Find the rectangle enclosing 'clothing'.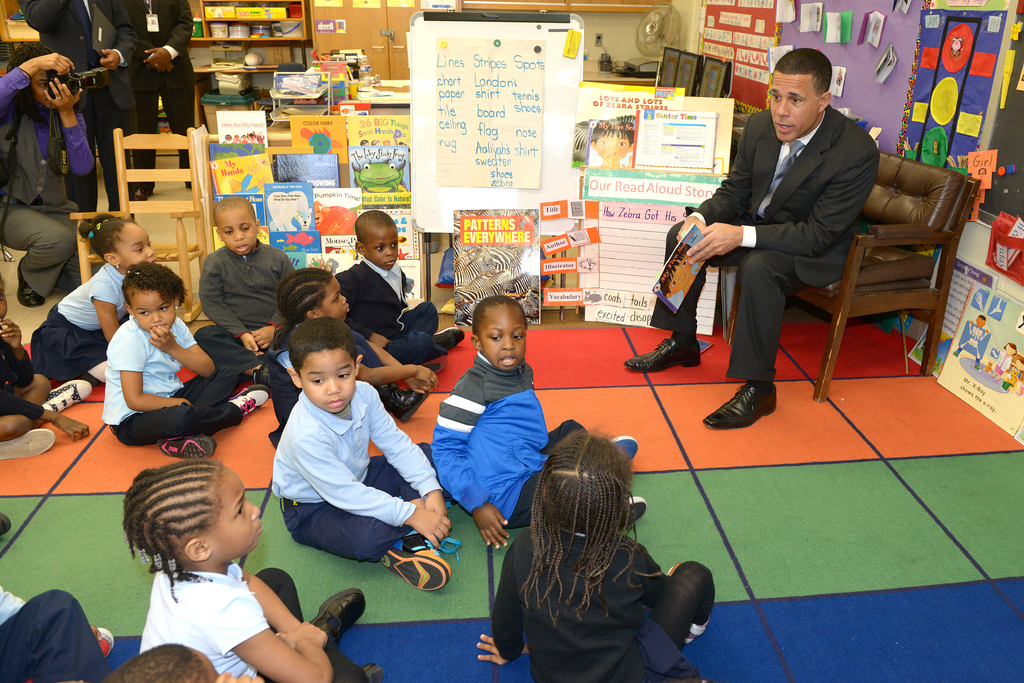
[428,353,594,528].
